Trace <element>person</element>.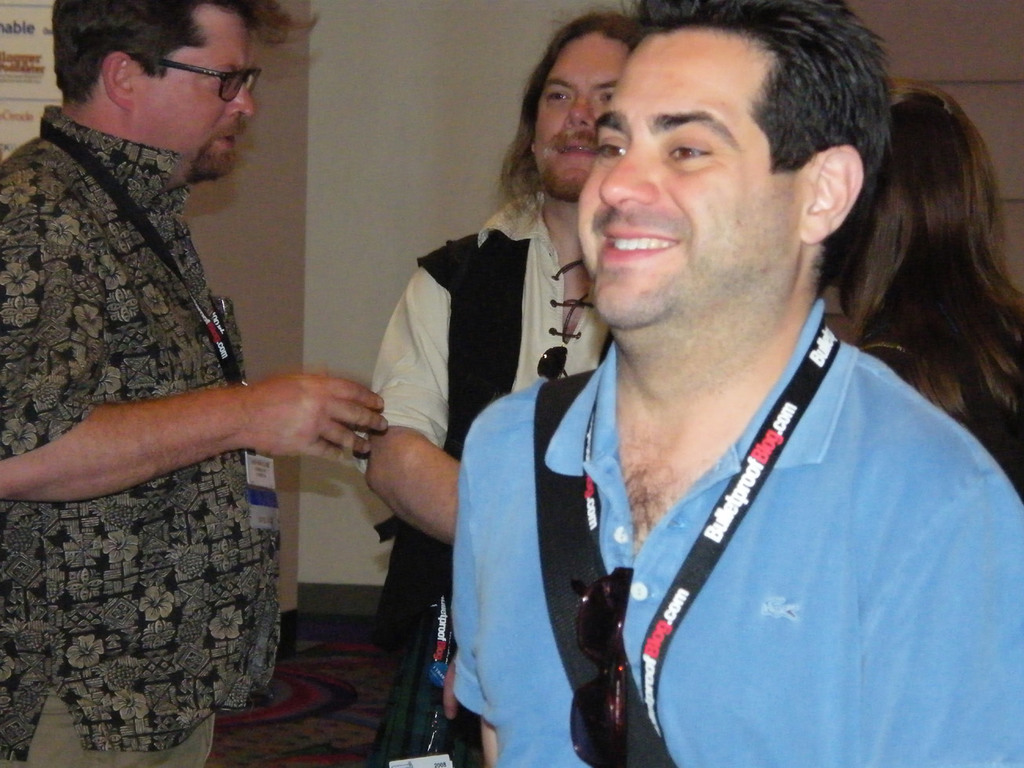
Traced to x1=838 y1=78 x2=1019 y2=476.
